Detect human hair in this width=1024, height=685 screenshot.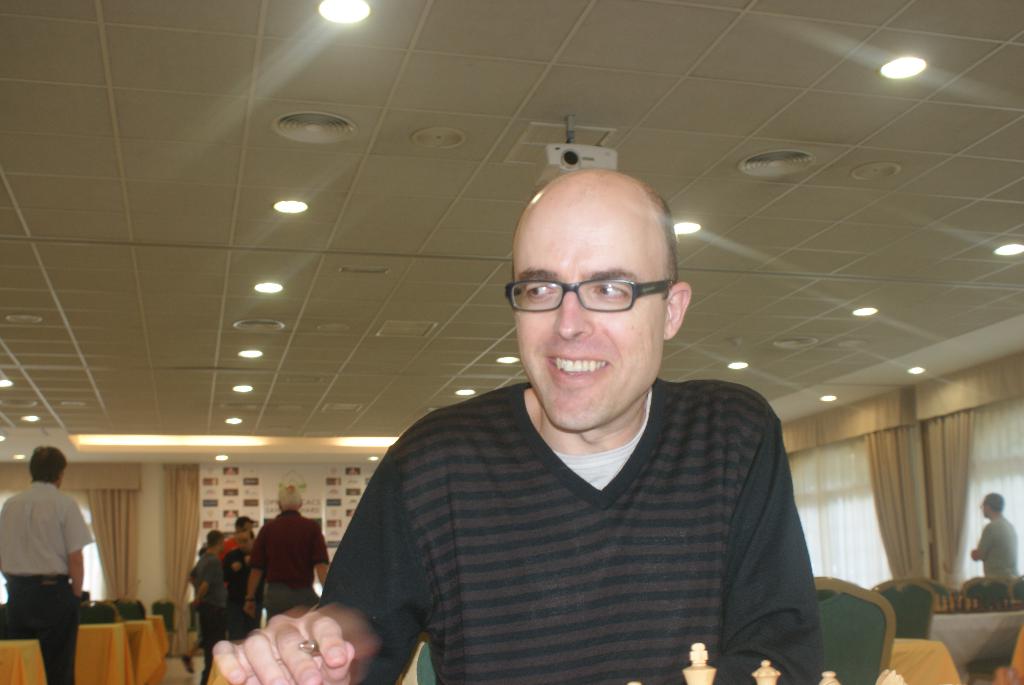
Detection: (238, 528, 257, 554).
